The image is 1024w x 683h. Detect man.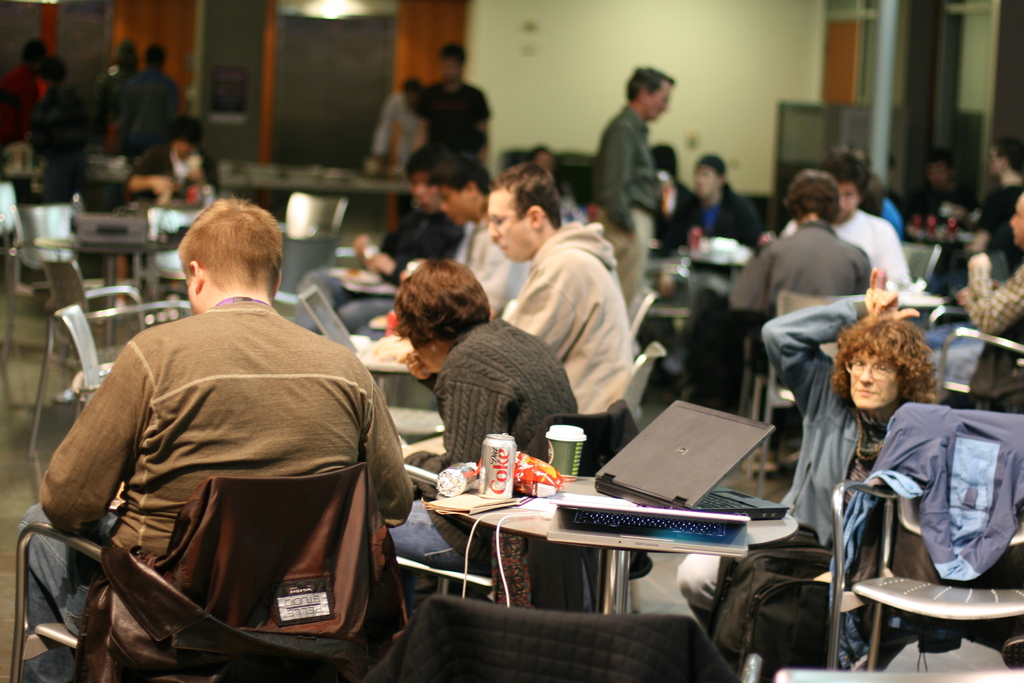
Detection: x1=777 y1=155 x2=915 y2=292.
